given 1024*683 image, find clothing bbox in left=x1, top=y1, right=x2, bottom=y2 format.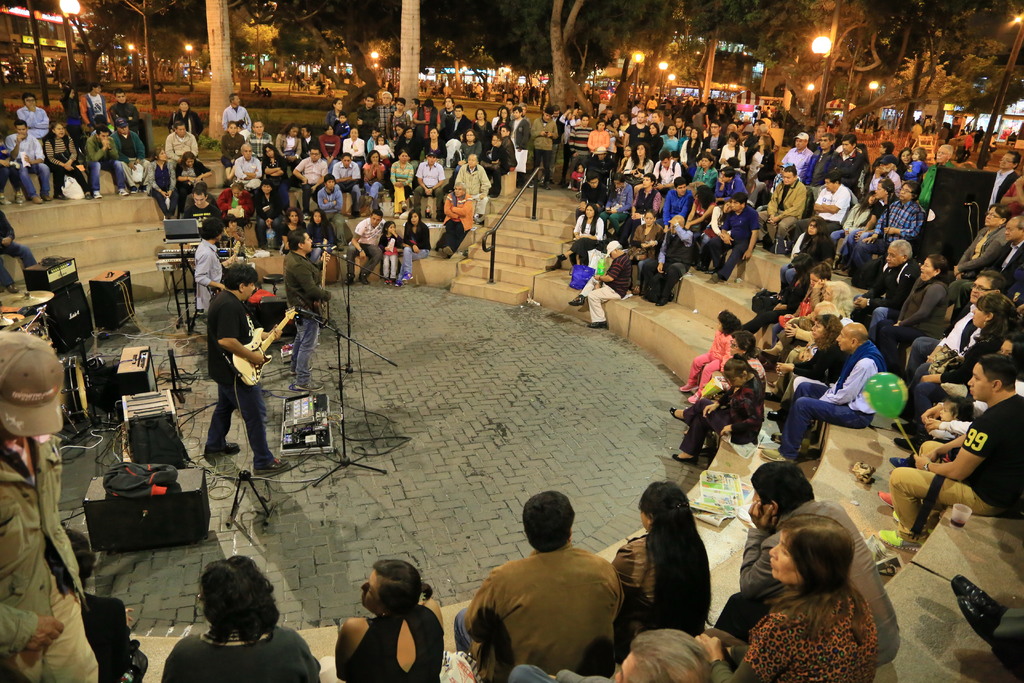
left=191, top=243, right=220, bottom=312.
